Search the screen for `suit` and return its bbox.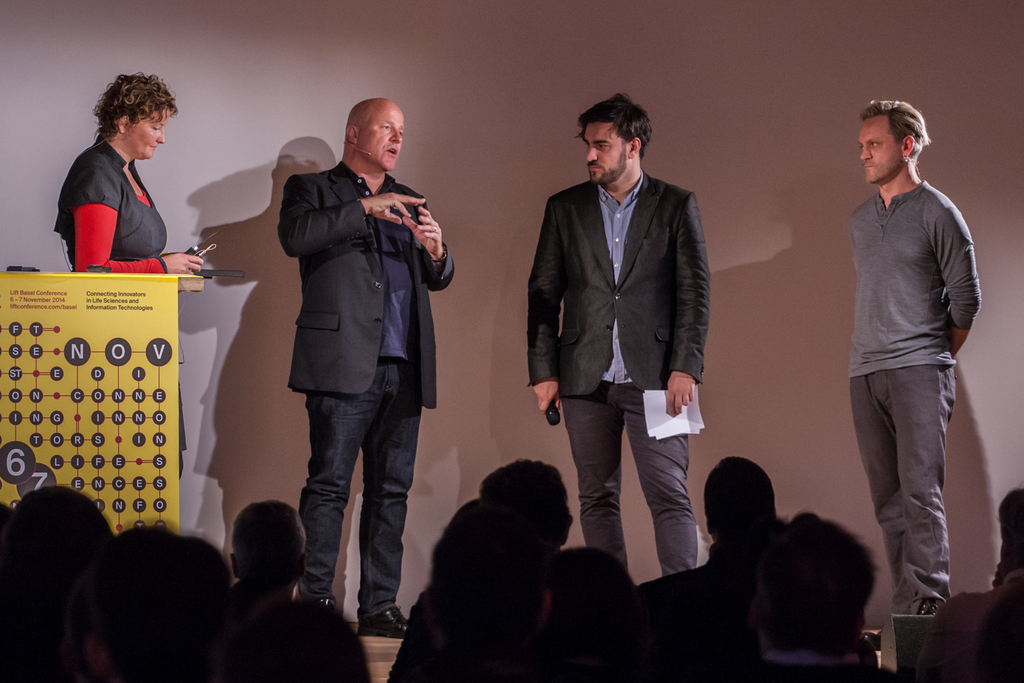
Found: 536/99/722/570.
